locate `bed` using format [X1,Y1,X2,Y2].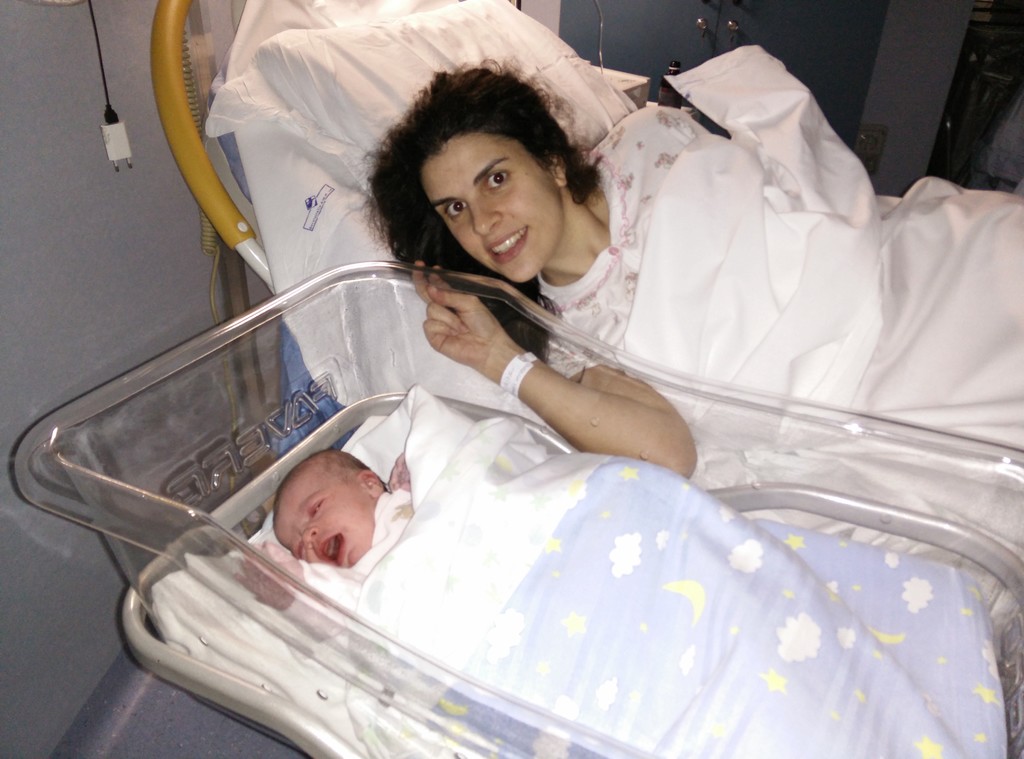
[152,0,1004,591].
